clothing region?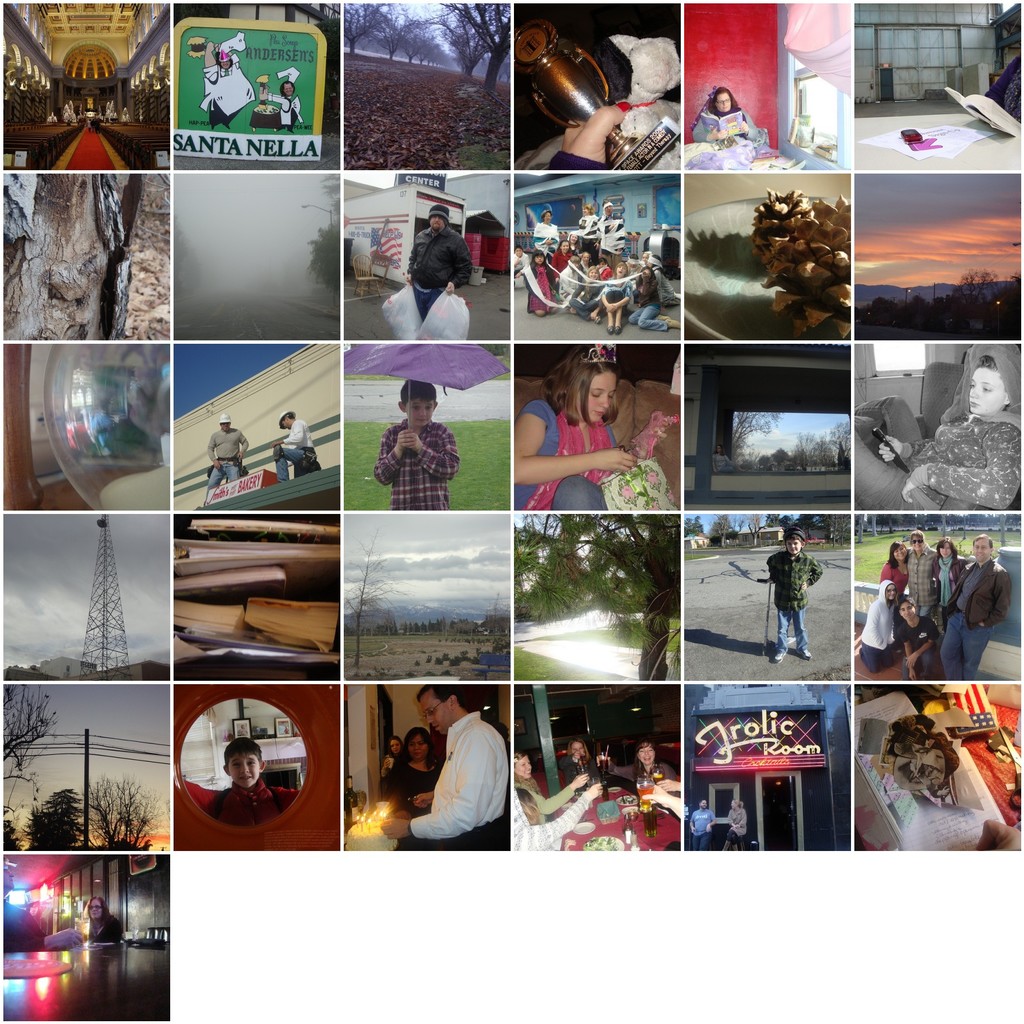
l=507, t=397, r=620, b=509
